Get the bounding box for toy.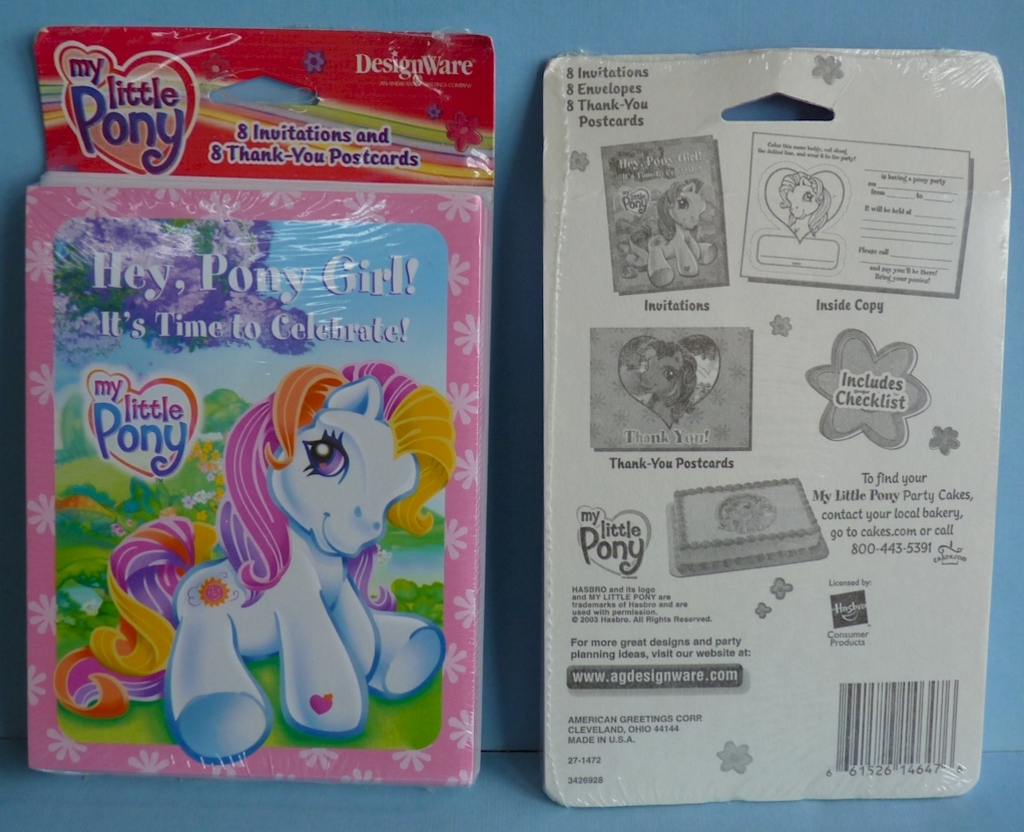
{"left": 121, "top": 297, "right": 467, "bottom": 765}.
